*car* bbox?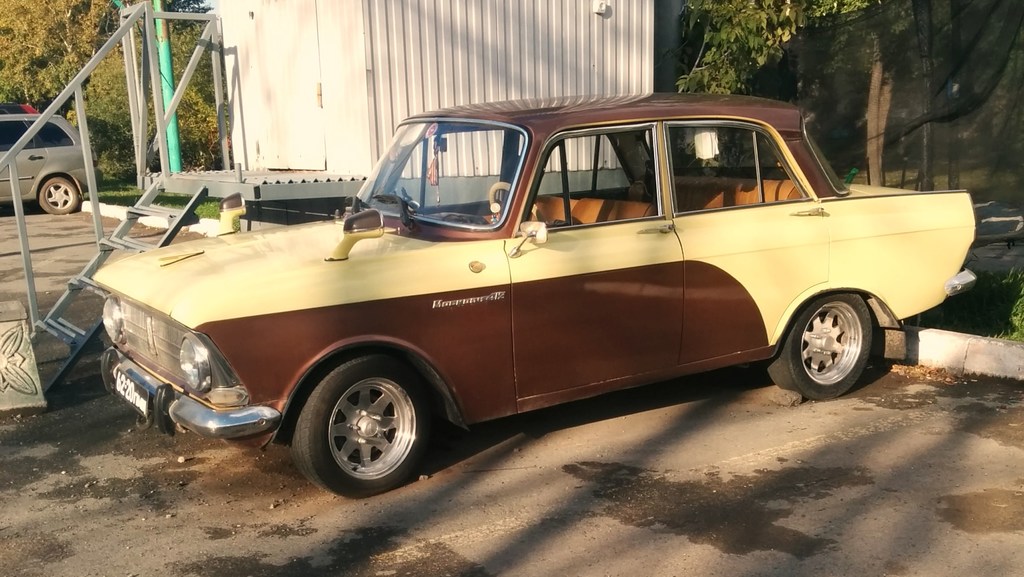
[0,109,100,220]
